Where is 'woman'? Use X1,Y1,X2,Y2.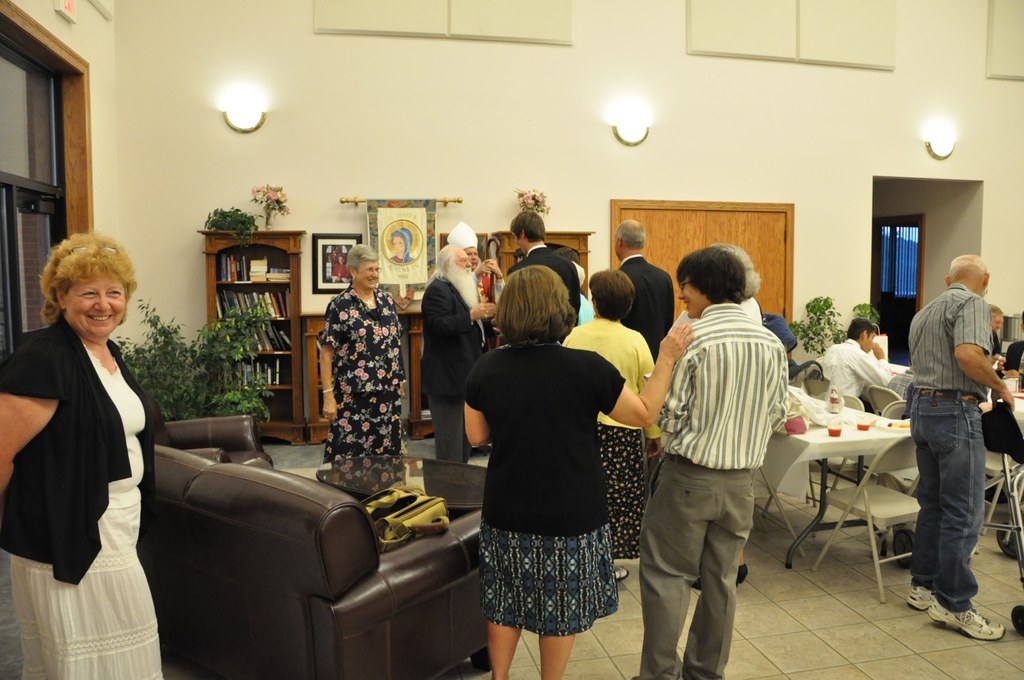
301,242,397,507.
